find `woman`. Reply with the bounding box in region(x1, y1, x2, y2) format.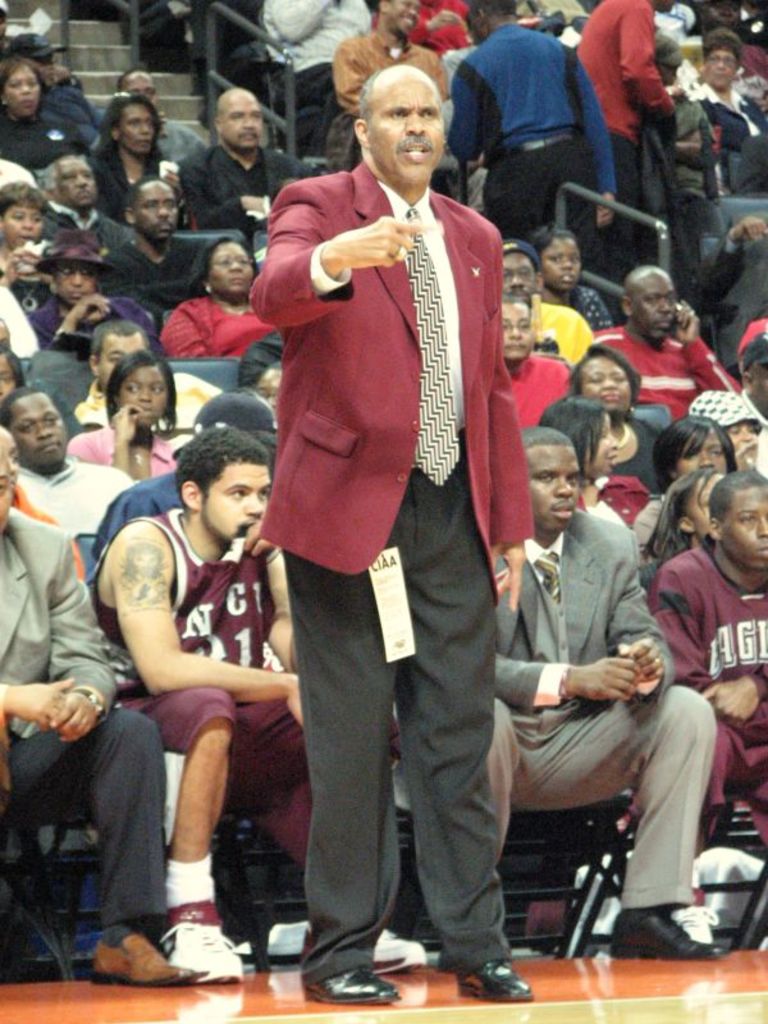
region(60, 346, 177, 485).
